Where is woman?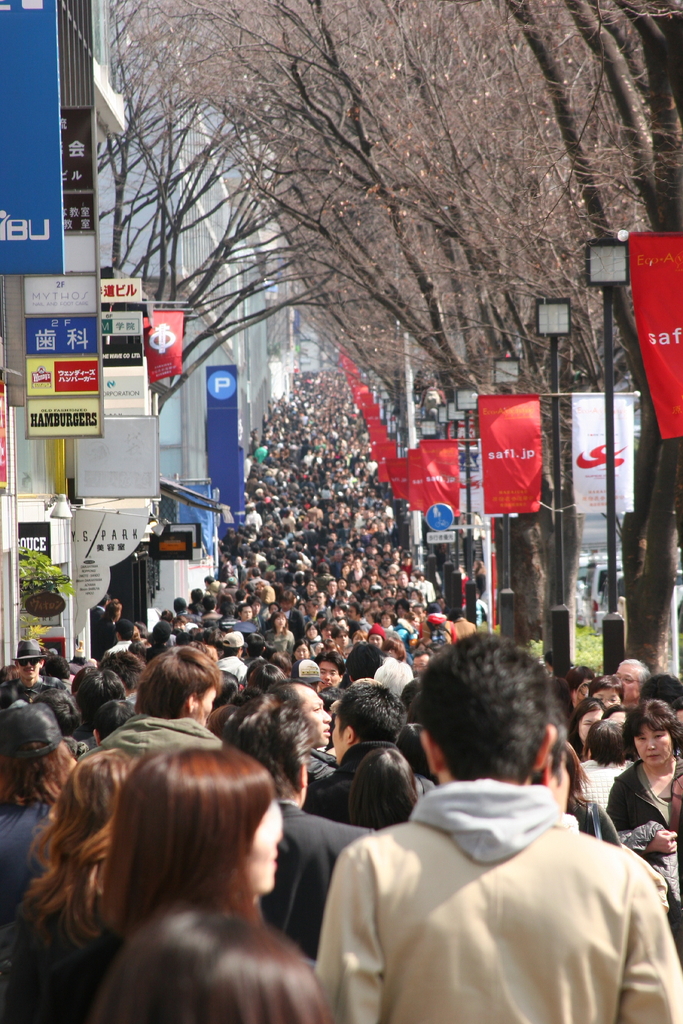
(0,751,136,1023).
